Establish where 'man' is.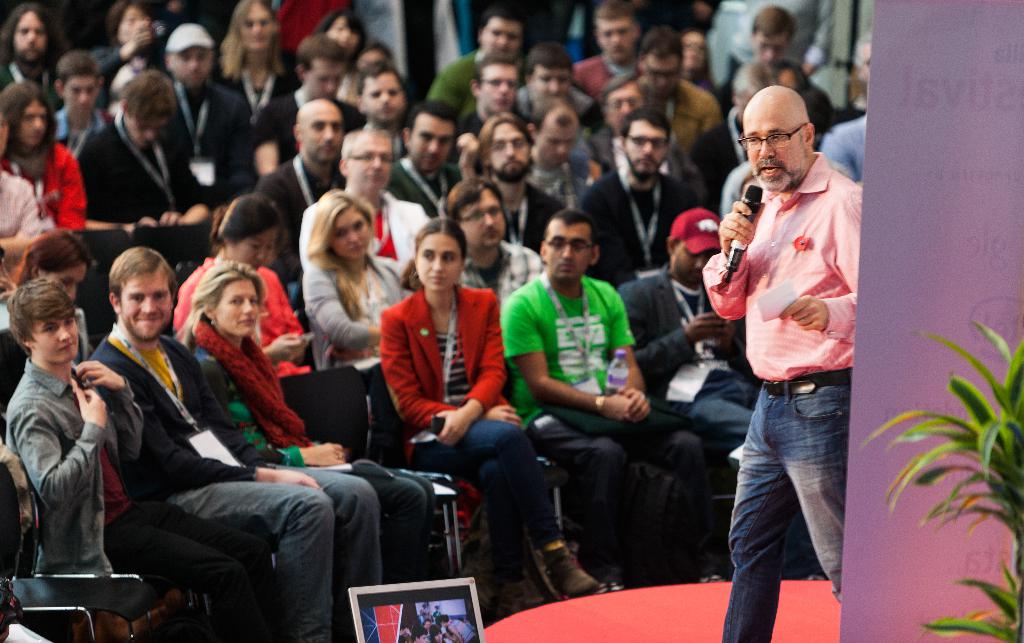
Established at (x1=819, y1=29, x2=874, y2=187).
